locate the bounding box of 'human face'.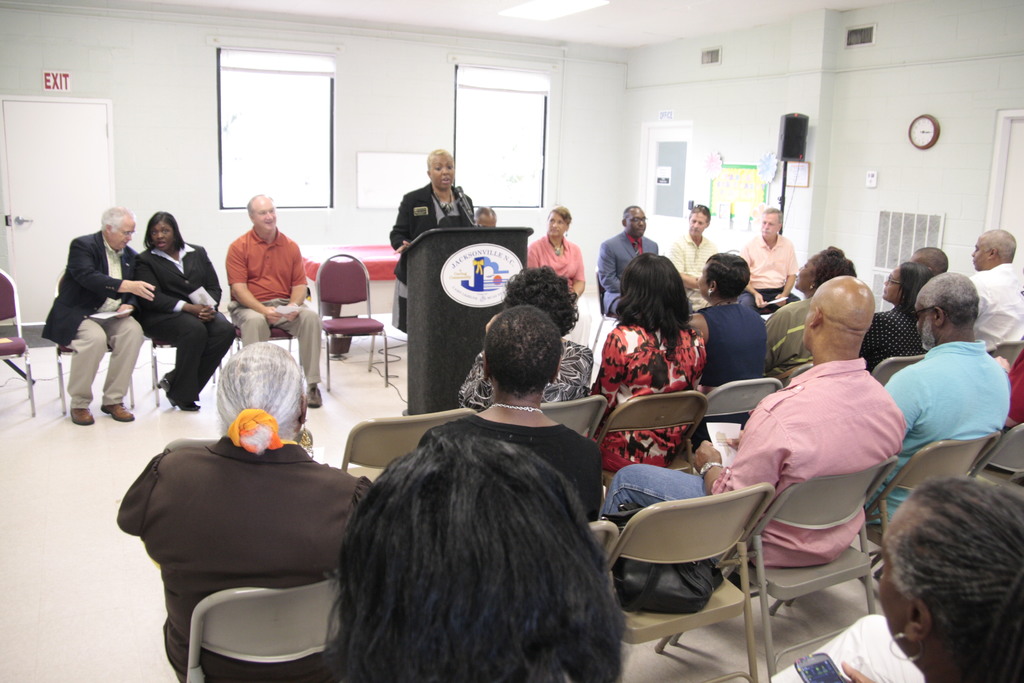
Bounding box: BBox(431, 161, 454, 186).
